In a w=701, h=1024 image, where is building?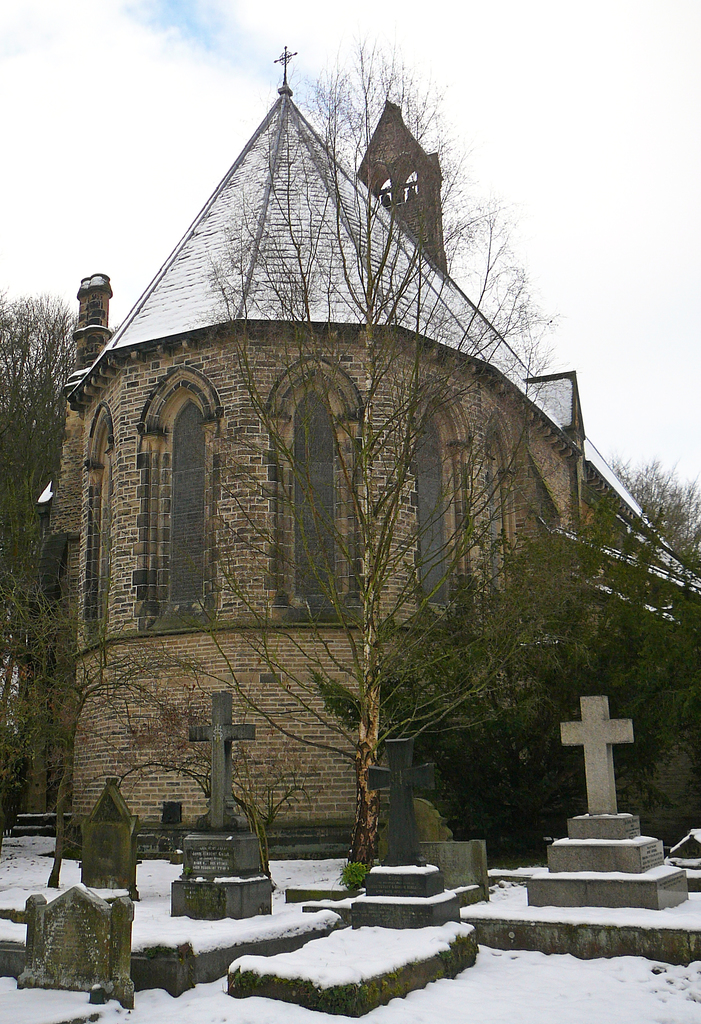
rect(38, 42, 700, 840).
